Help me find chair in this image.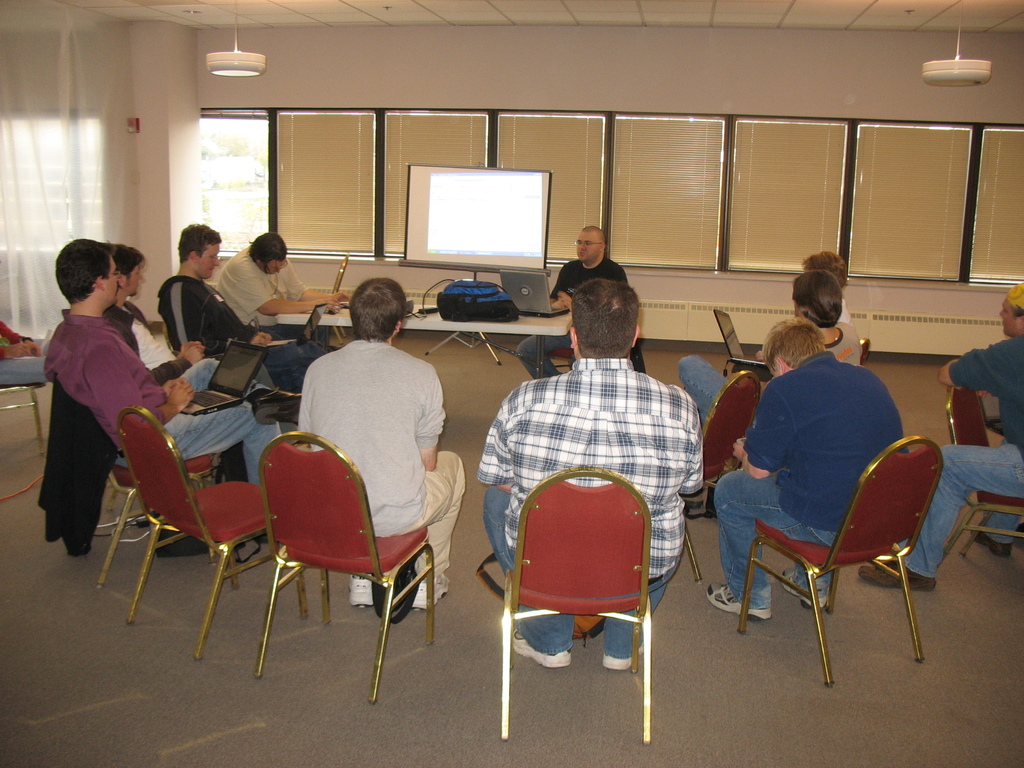
Found it: [552,349,582,376].
